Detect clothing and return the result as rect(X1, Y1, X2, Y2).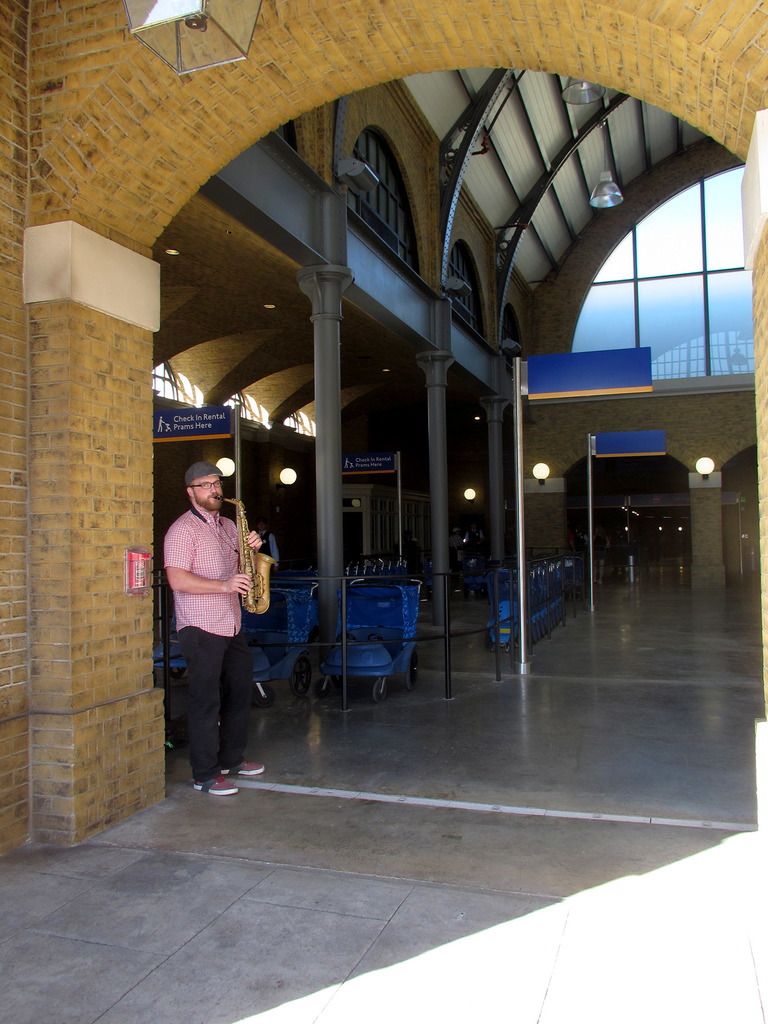
rect(161, 466, 274, 760).
